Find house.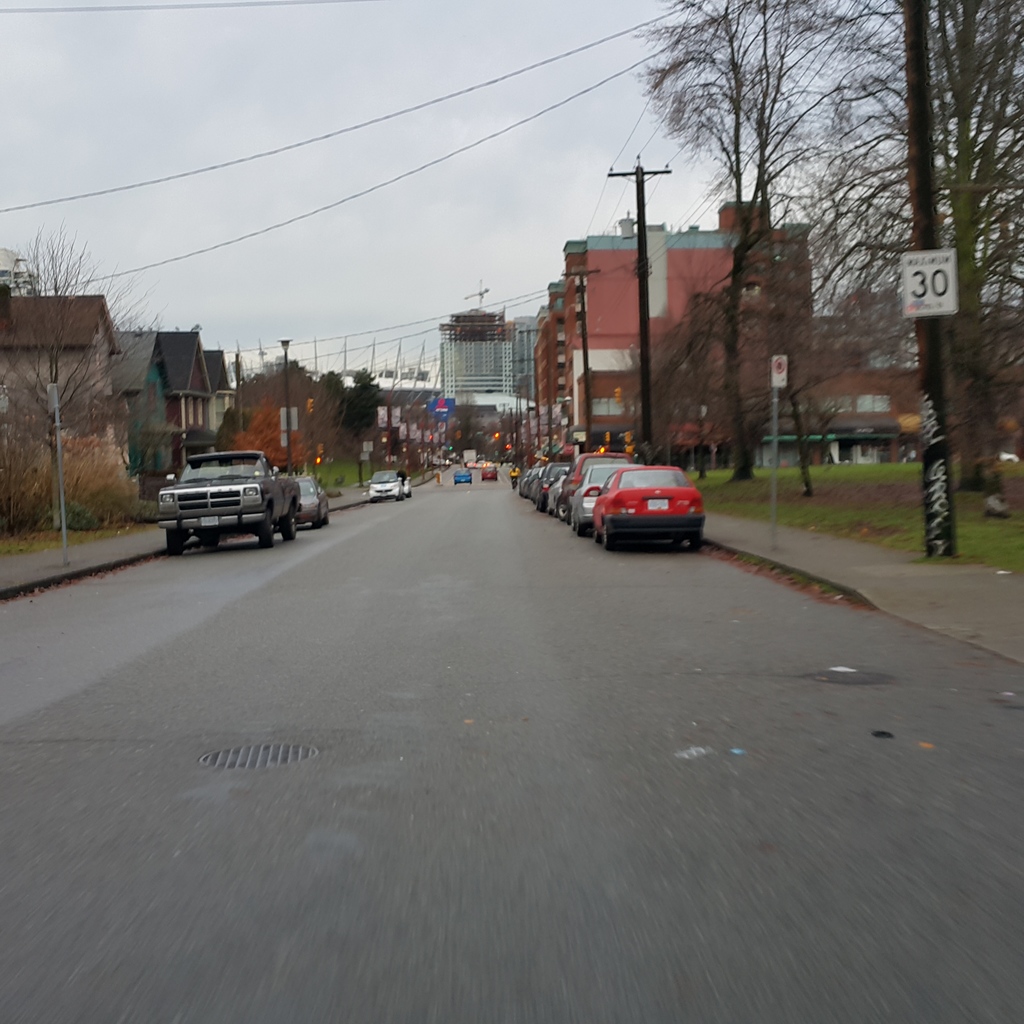
pyautogui.locateOnScreen(768, 297, 927, 442).
